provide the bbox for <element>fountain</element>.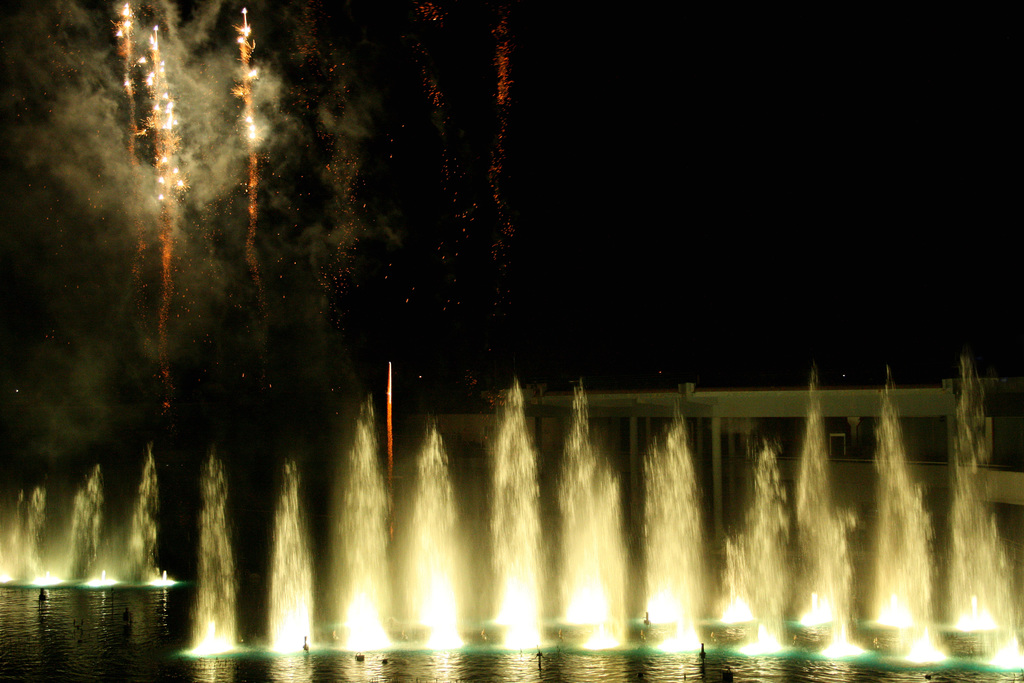
x1=60, y1=368, x2=1023, y2=670.
